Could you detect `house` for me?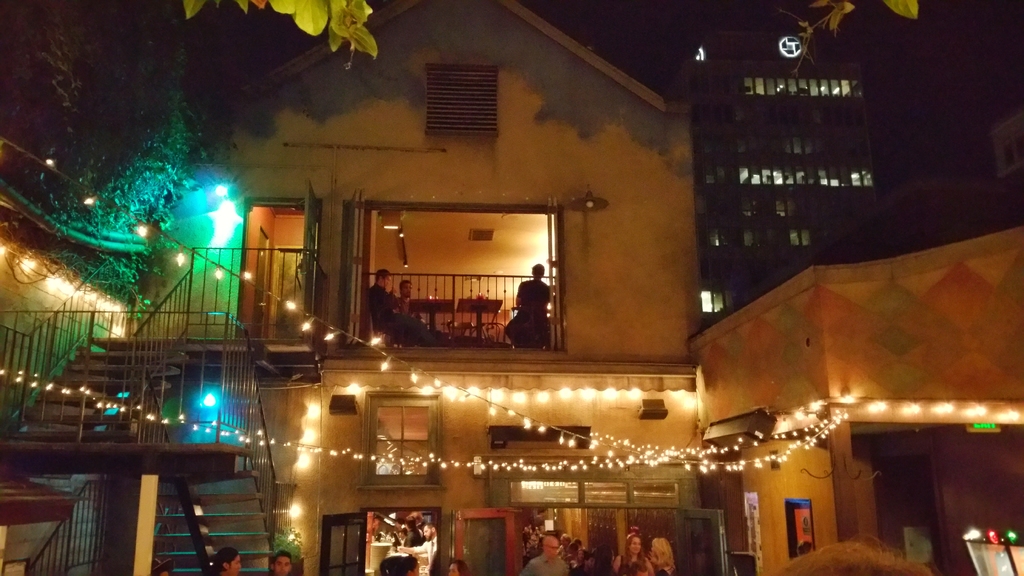
Detection result: (left=677, top=227, right=1022, bottom=575).
